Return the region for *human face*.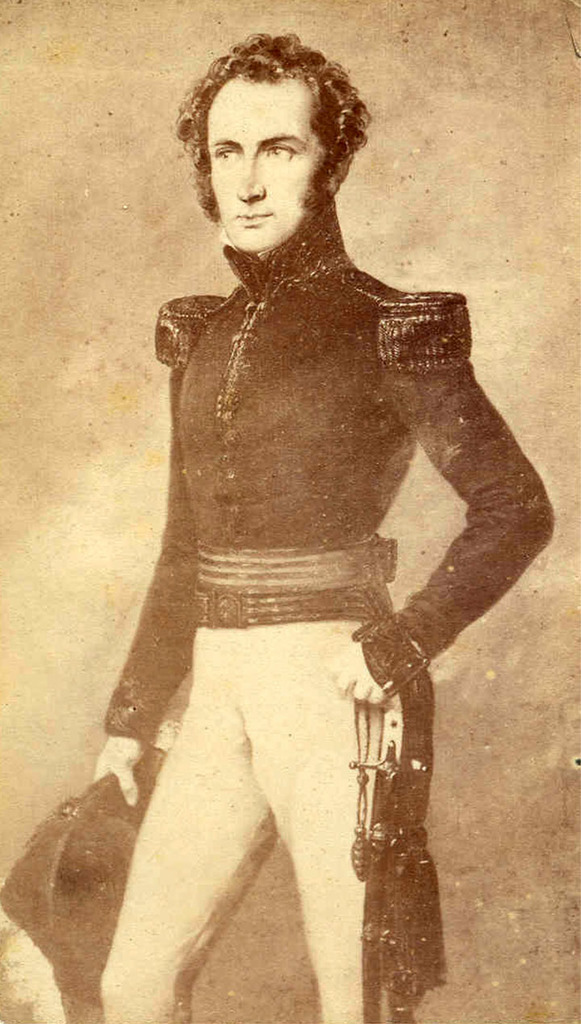
<box>207,74,324,254</box>.
